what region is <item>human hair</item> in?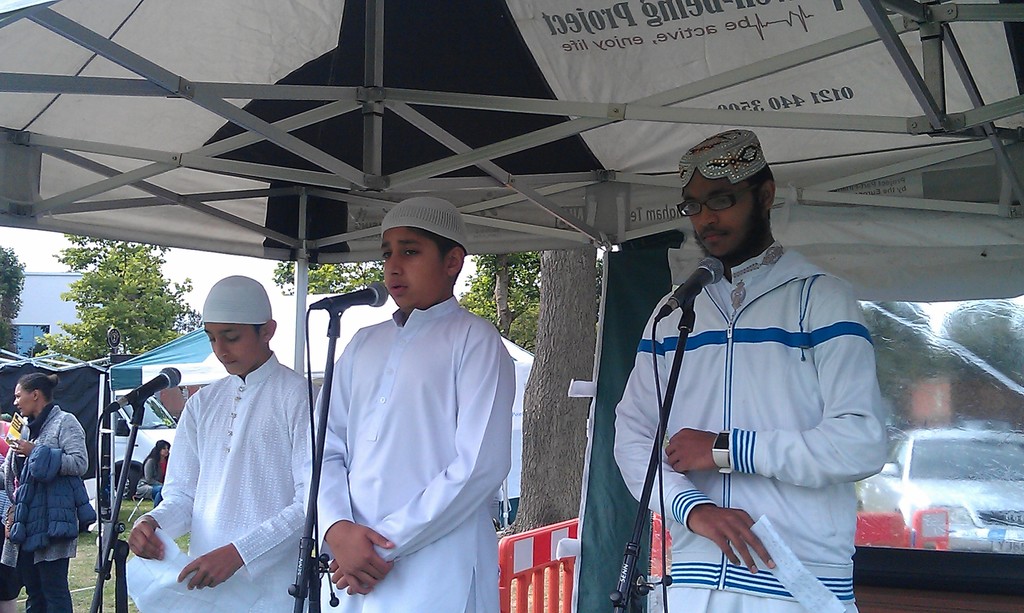
region(410, 225, 467, 283).
